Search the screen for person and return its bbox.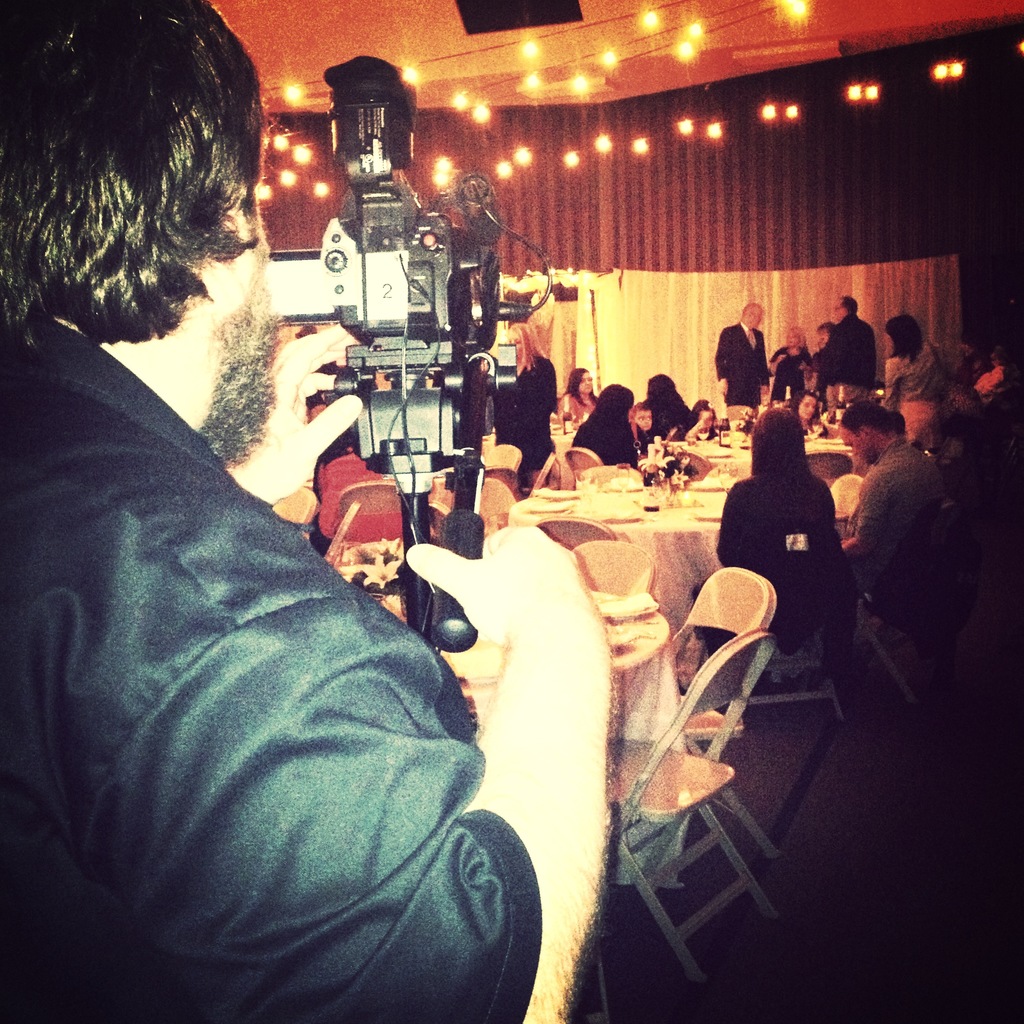
Found: (x1=0, y1=0, x2=612, y2=1023).
